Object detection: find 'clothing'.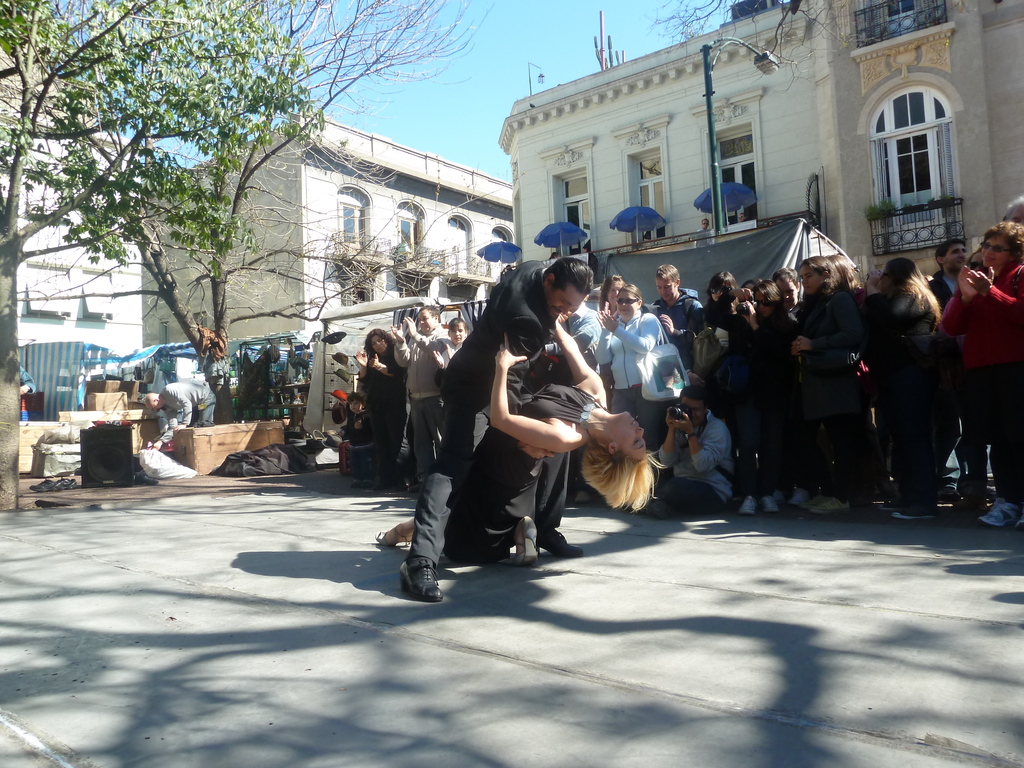
locate(393, 322, 454, 465).
